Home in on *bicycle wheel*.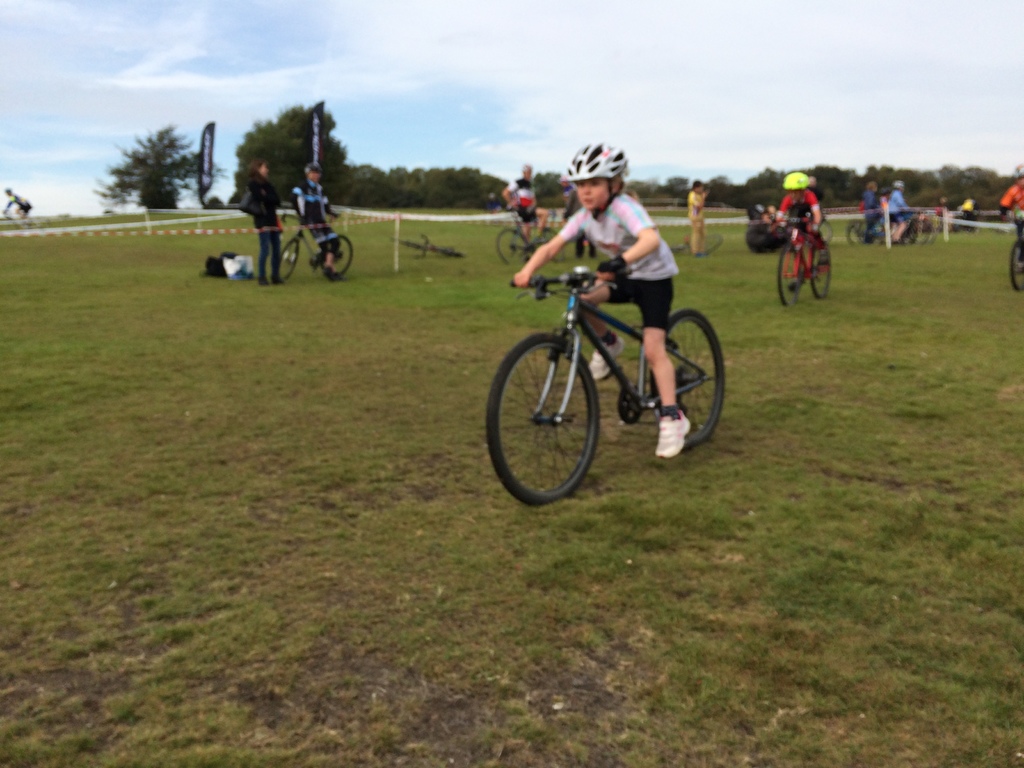
Homed in at 696 232 722 255.
